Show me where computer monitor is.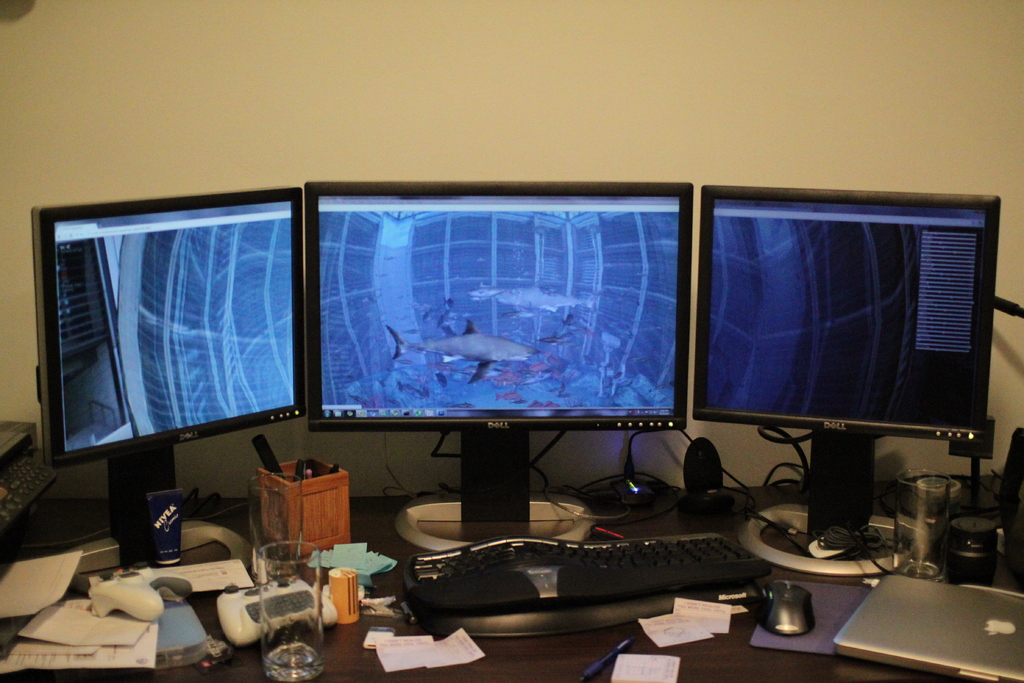
computer monitor is at locate(309, 181, 681, 545).
